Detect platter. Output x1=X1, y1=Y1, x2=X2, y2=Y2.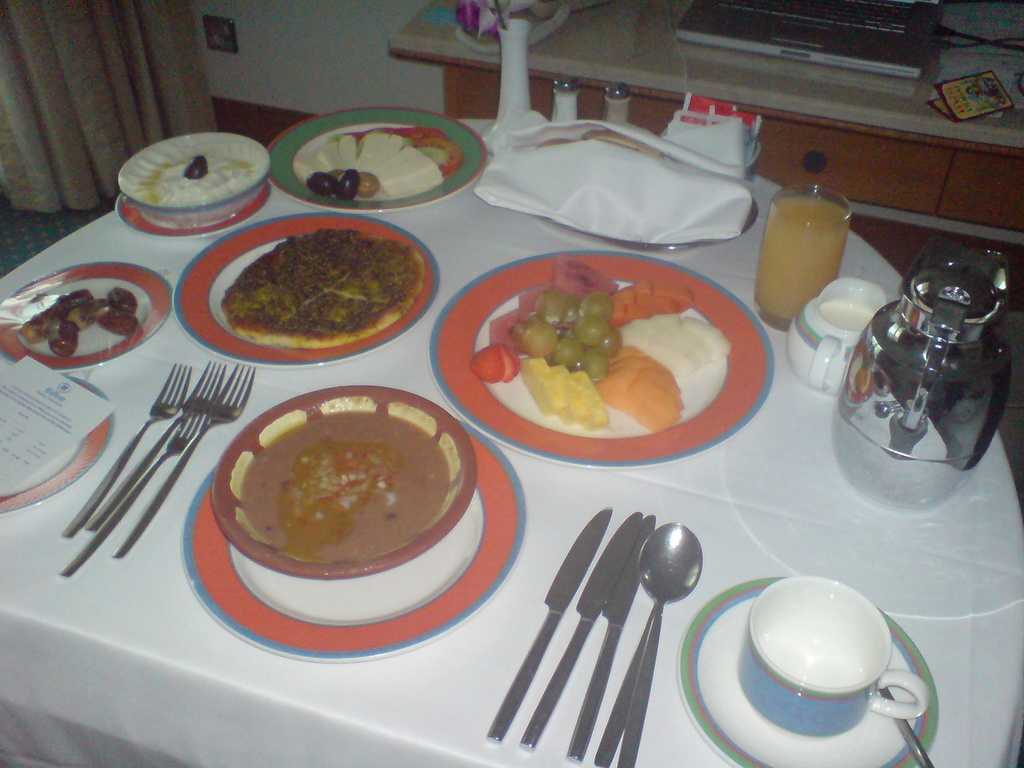
x1=1, y1=263, x2=170, y2=371.
